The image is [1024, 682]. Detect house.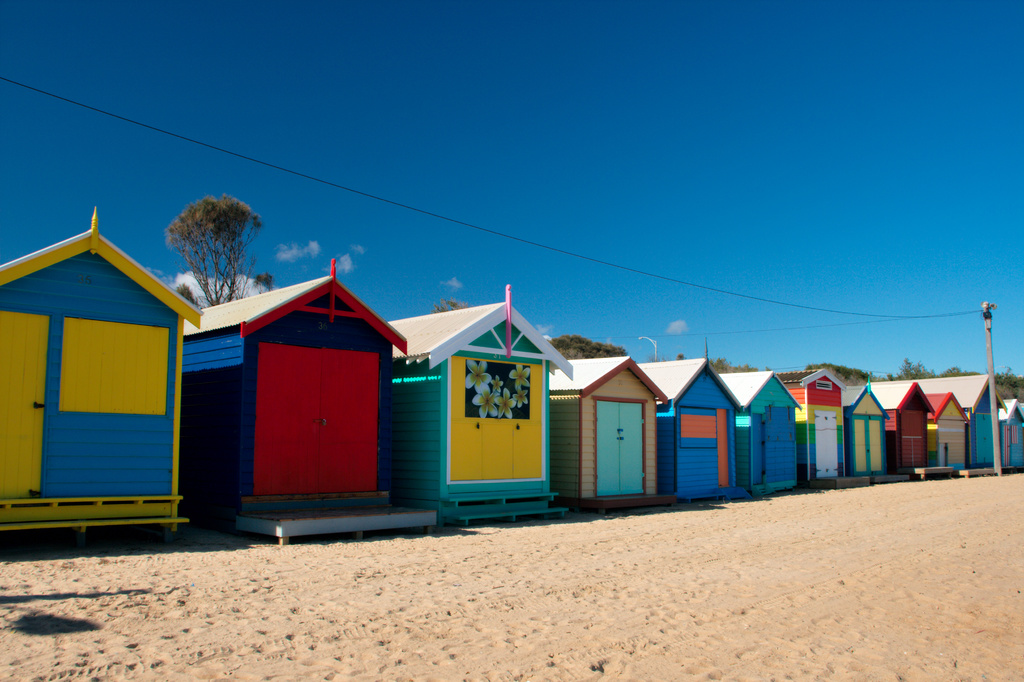
Detection: <region>530, 348, 665, 513</region>.
